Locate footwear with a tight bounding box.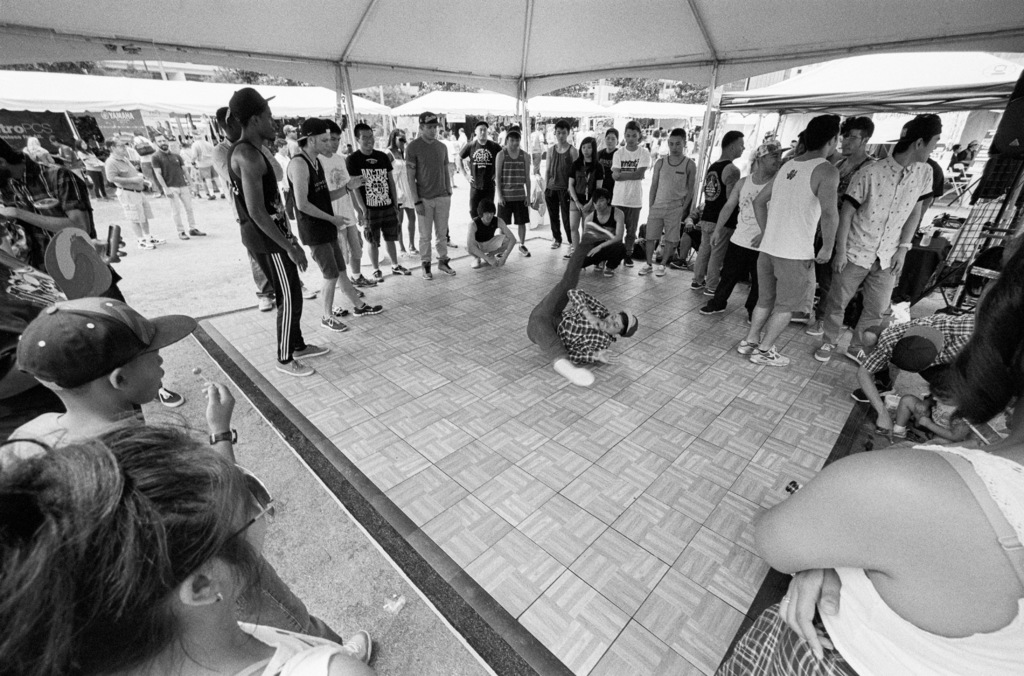
(left=844, top=349, right=870, bottom=366).
